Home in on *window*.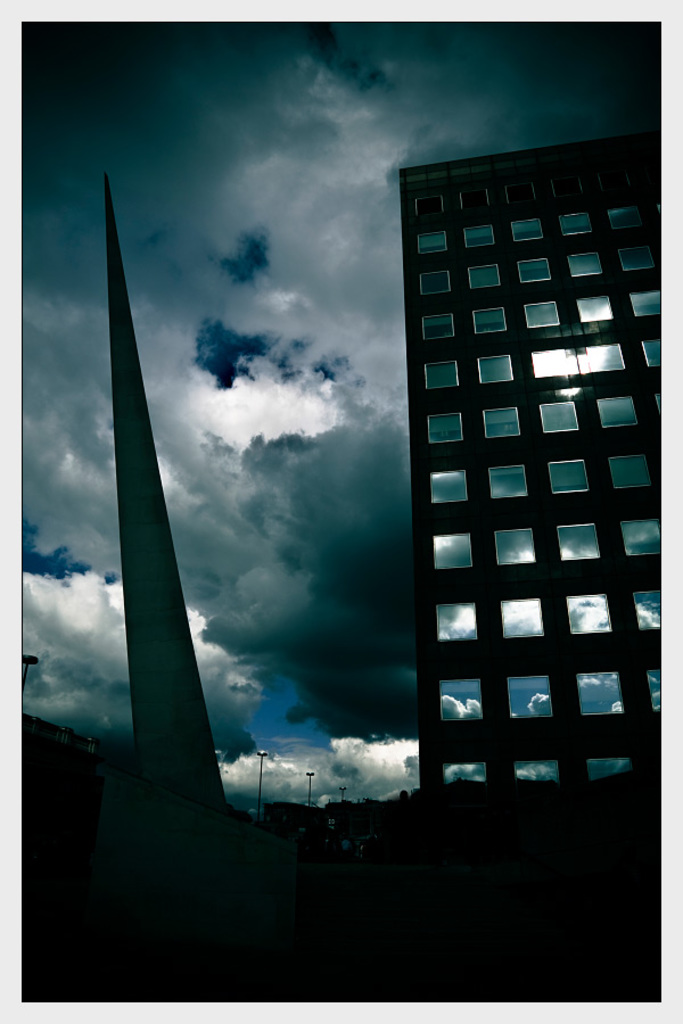
Homed in at crop(441, 674, 483, 722).
